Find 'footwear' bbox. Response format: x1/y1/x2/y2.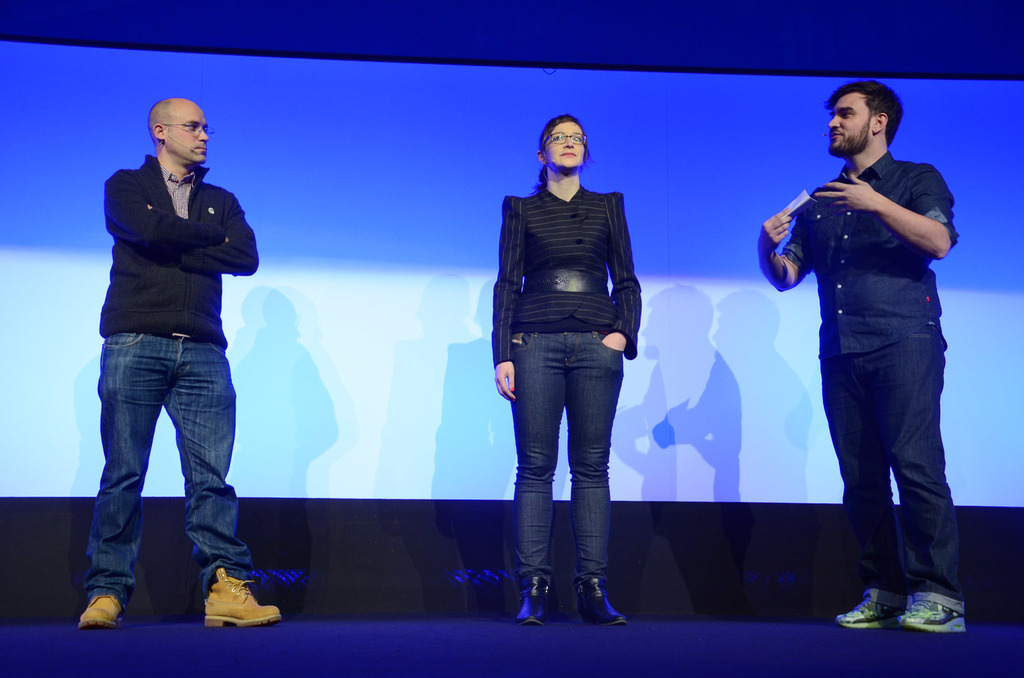
572/574/628/628.
